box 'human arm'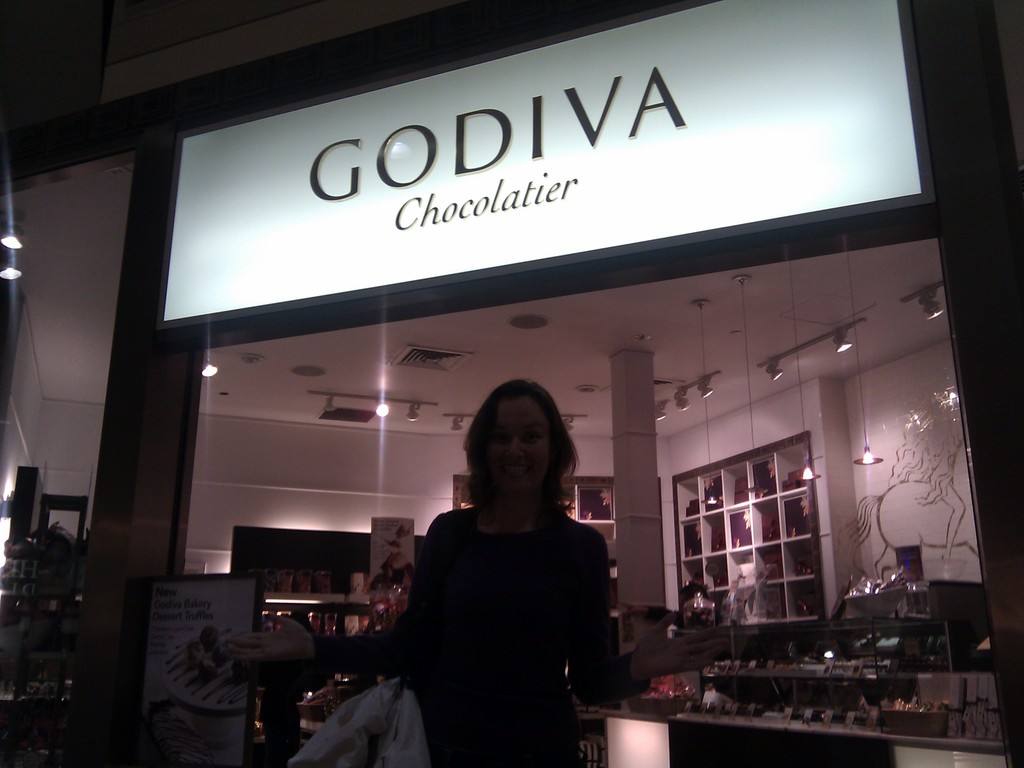
216,507,463,671
